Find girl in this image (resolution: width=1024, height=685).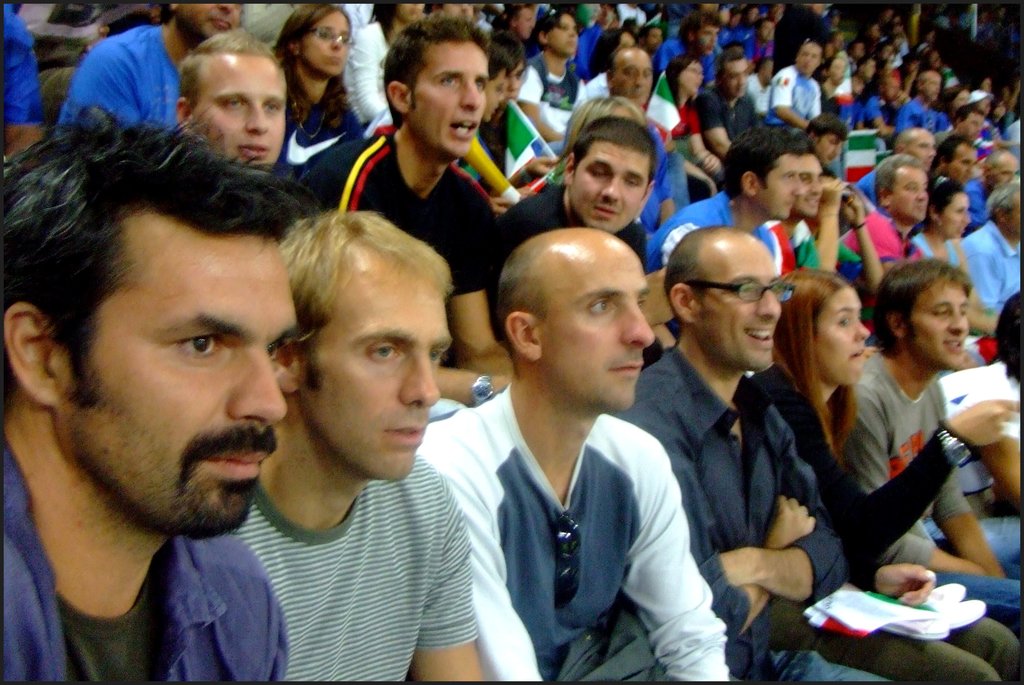
x1=654 y1=52 x2=721 y2=200.
